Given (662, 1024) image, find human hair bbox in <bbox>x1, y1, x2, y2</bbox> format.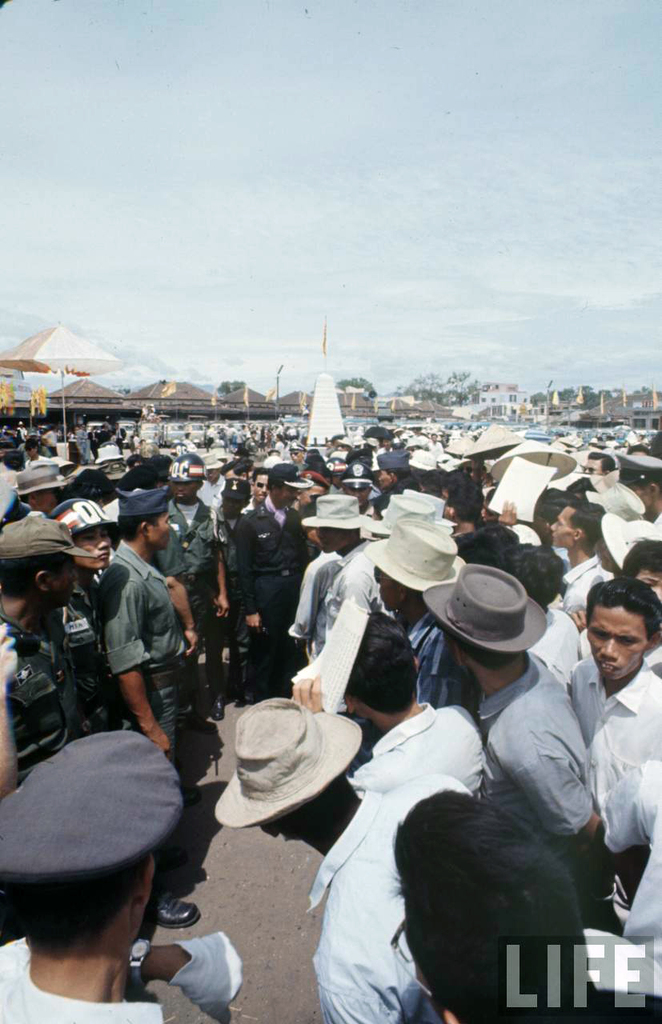
<bbox>0, 555, 65, 601</bbox>.
